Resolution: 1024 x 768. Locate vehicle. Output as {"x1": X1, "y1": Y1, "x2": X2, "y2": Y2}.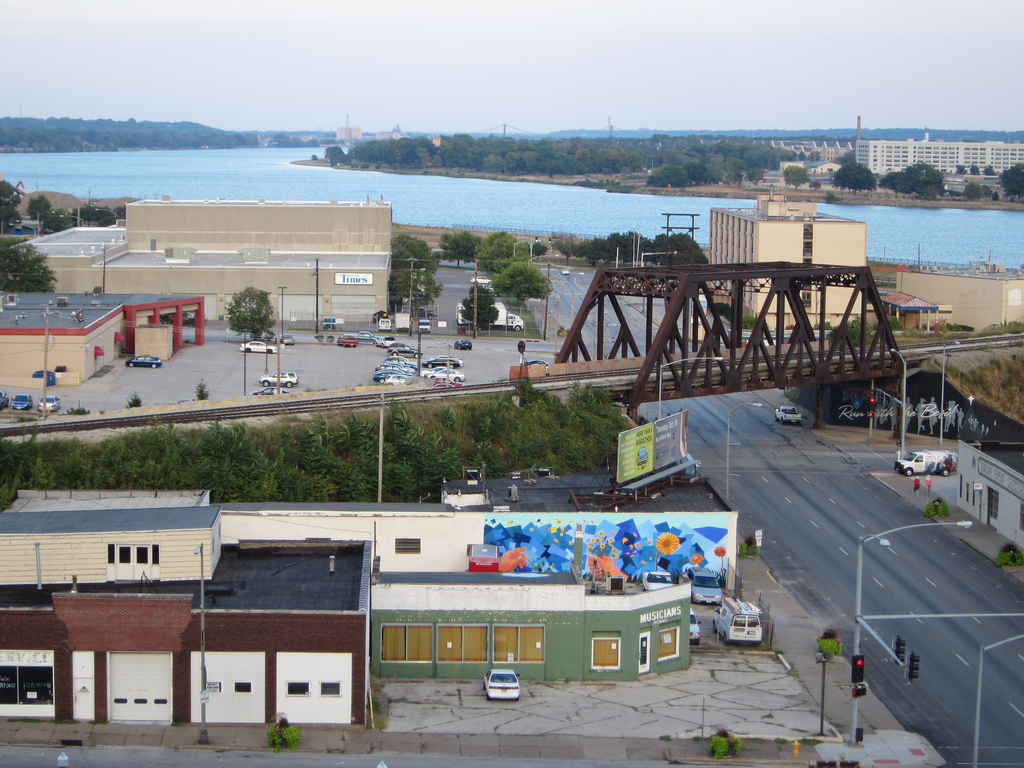
{"x1": 559, "y1": 267, "x2": 571, "y2": 276}.
